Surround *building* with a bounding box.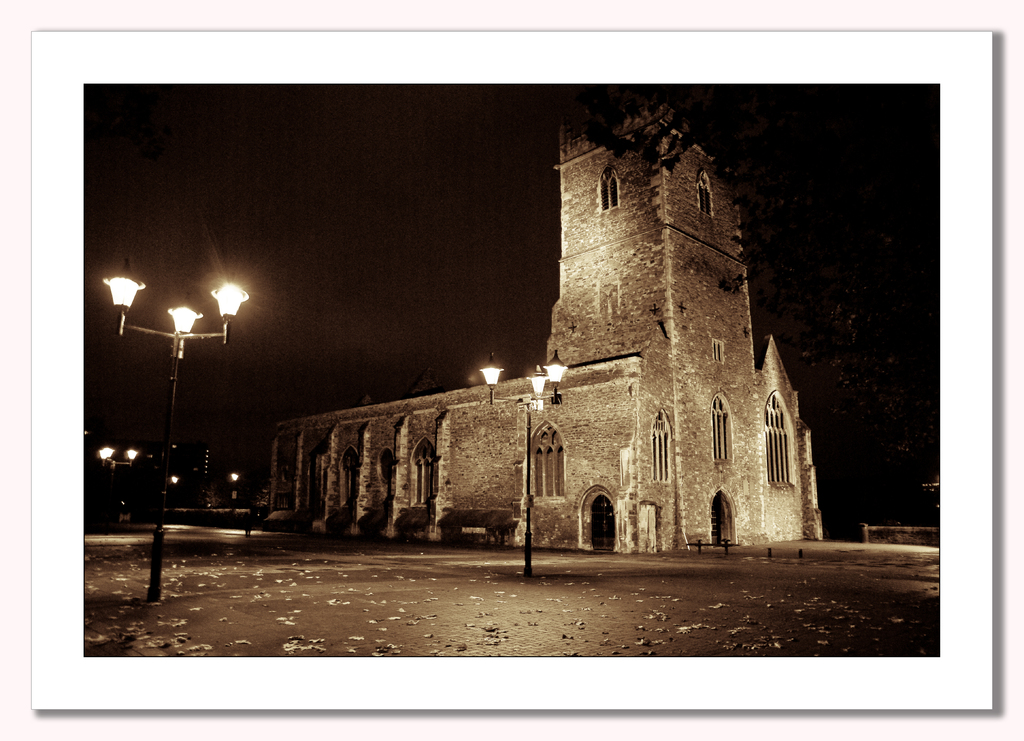
box=[274, 97, 821, 556].
